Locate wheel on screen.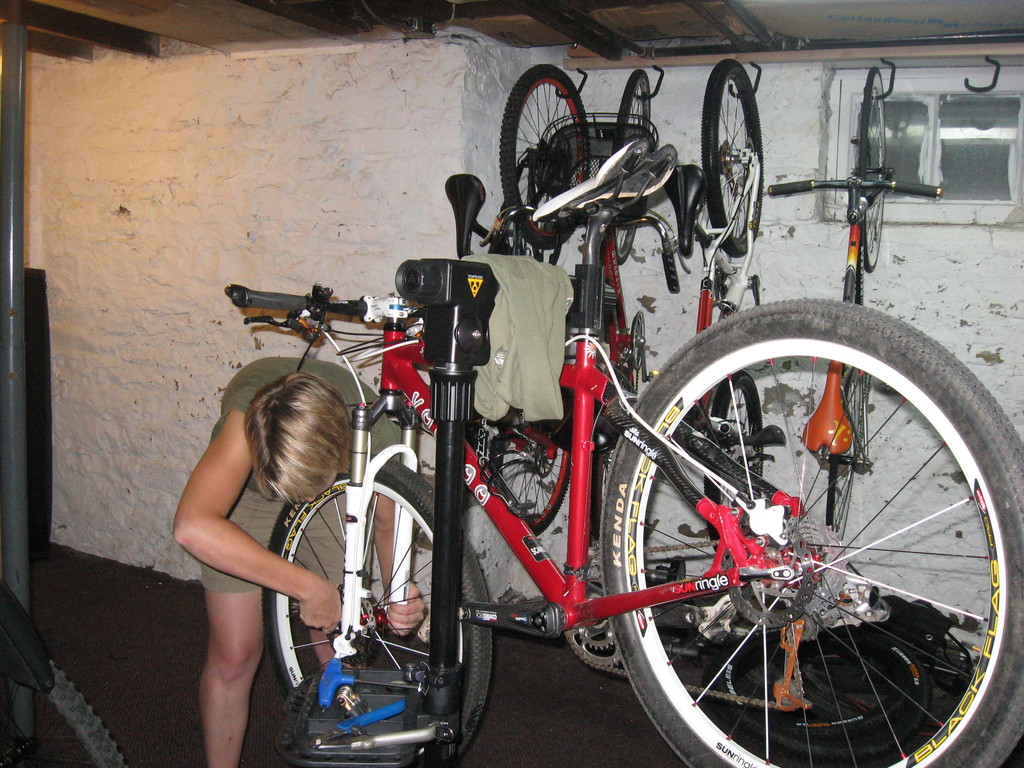
On screen at region(701, 58, 764, 258).
